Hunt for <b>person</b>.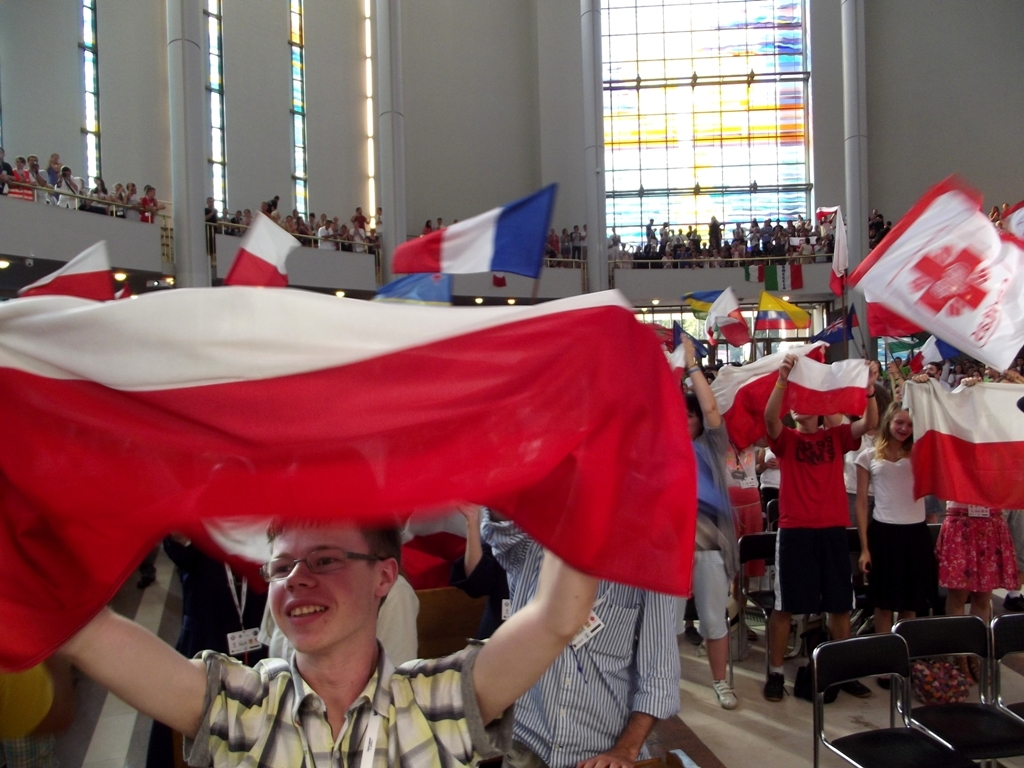
Hunted down at bbox=(9, 159, 36, 200).
